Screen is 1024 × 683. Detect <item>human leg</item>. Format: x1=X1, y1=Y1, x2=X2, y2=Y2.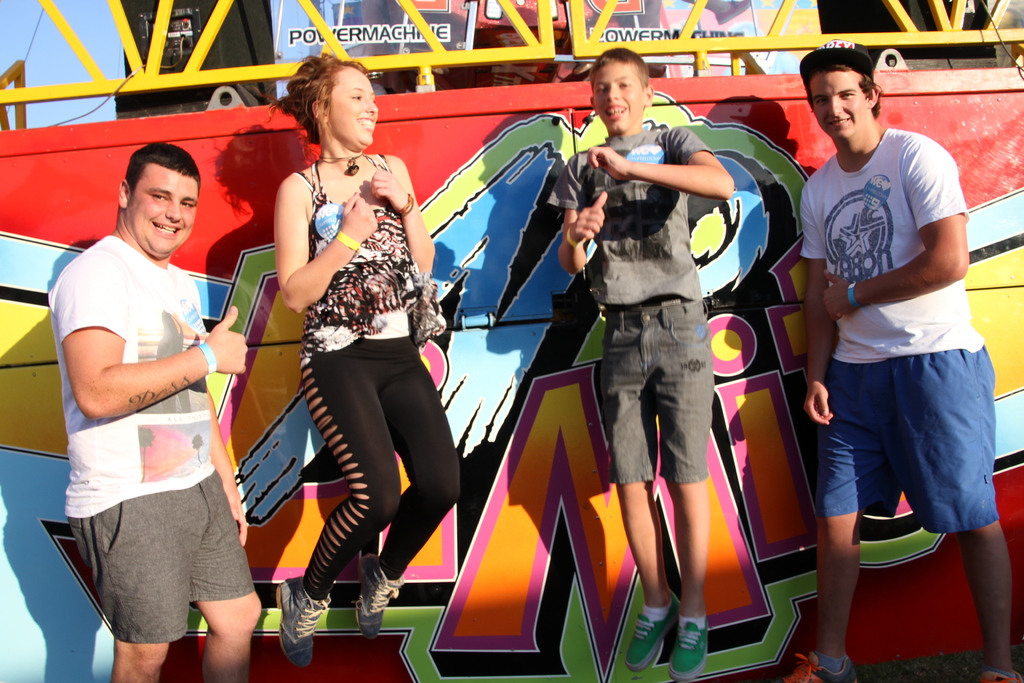
x1=618, y1=340, x2=674, y2=664.
